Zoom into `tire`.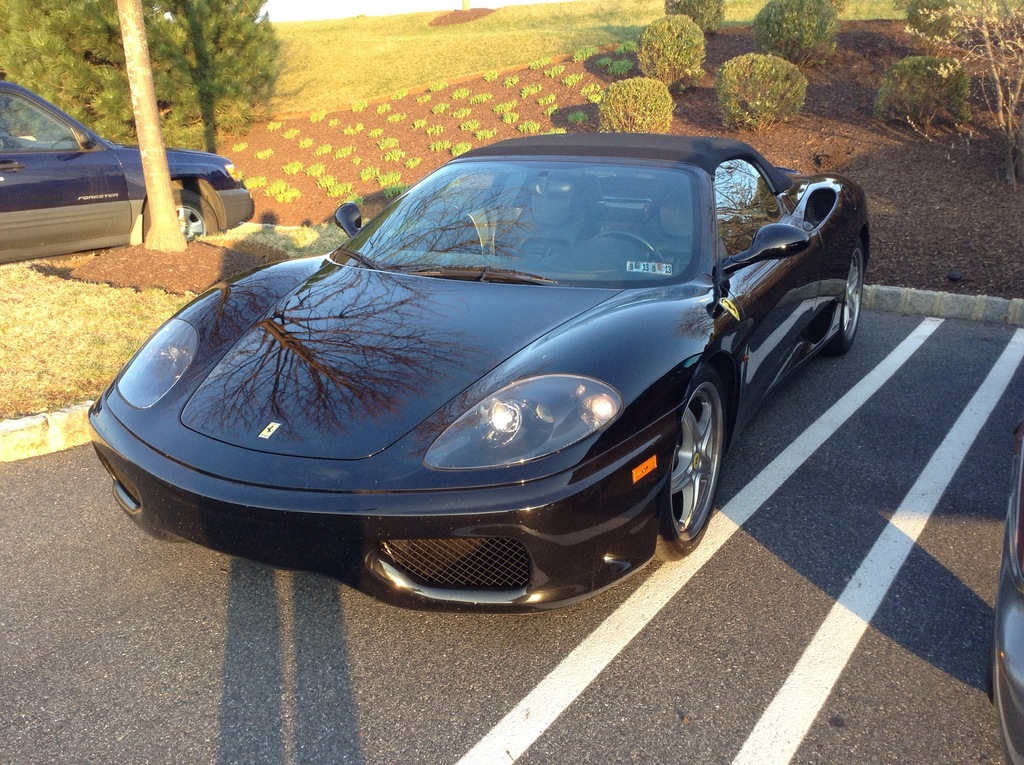
Zoom target: 836,238,865,351.
